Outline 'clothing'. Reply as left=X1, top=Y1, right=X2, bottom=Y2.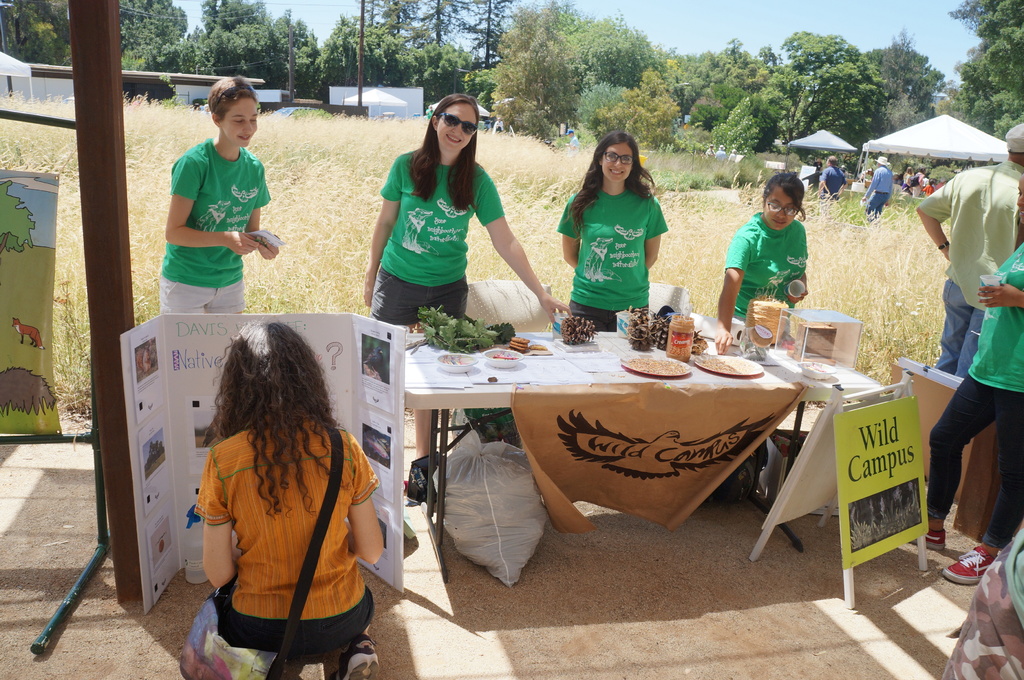
left=820, top=164, right=847, bottom=204.
